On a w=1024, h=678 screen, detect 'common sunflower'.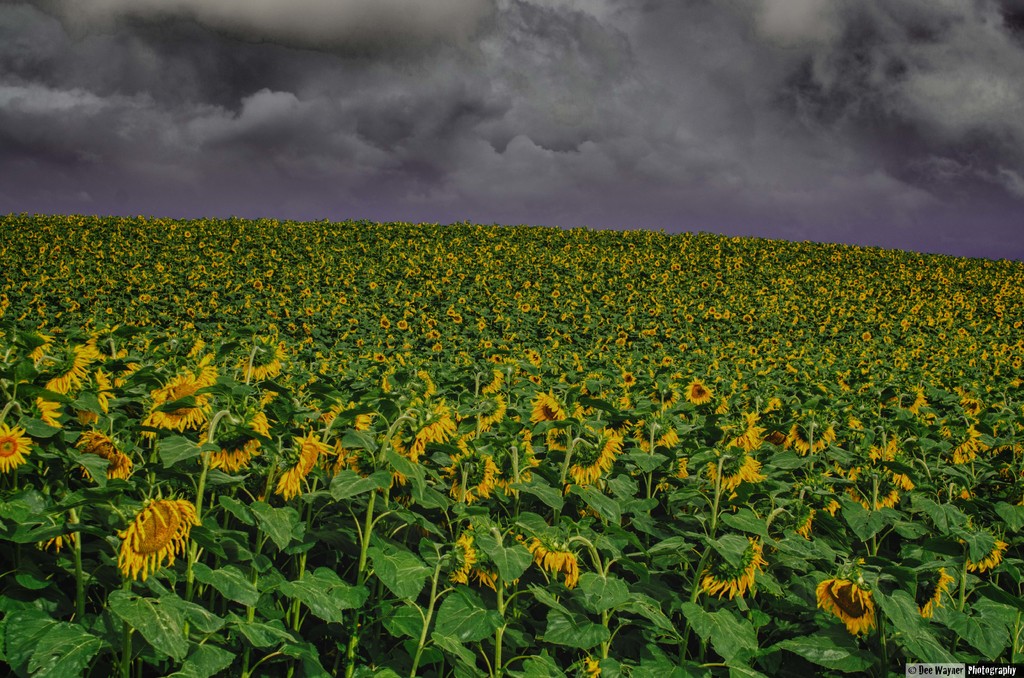
[388, 401, 463, 455].
